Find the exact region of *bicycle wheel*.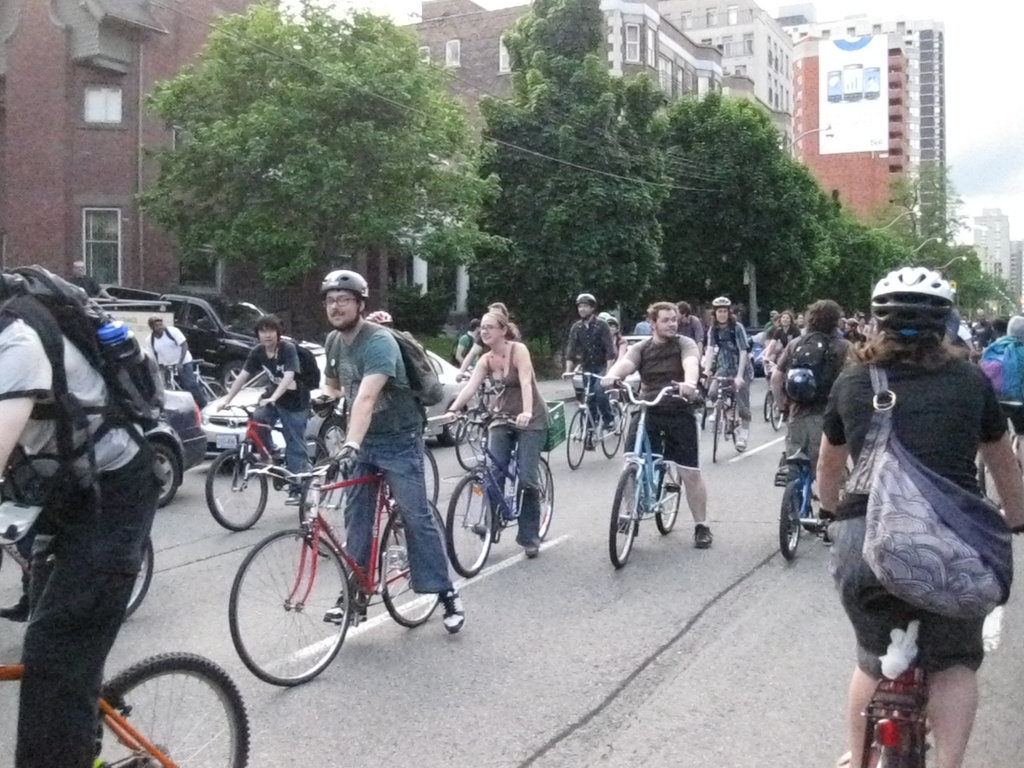
Exact region: x1=968 y1=458 x2=1004 y2=509.
